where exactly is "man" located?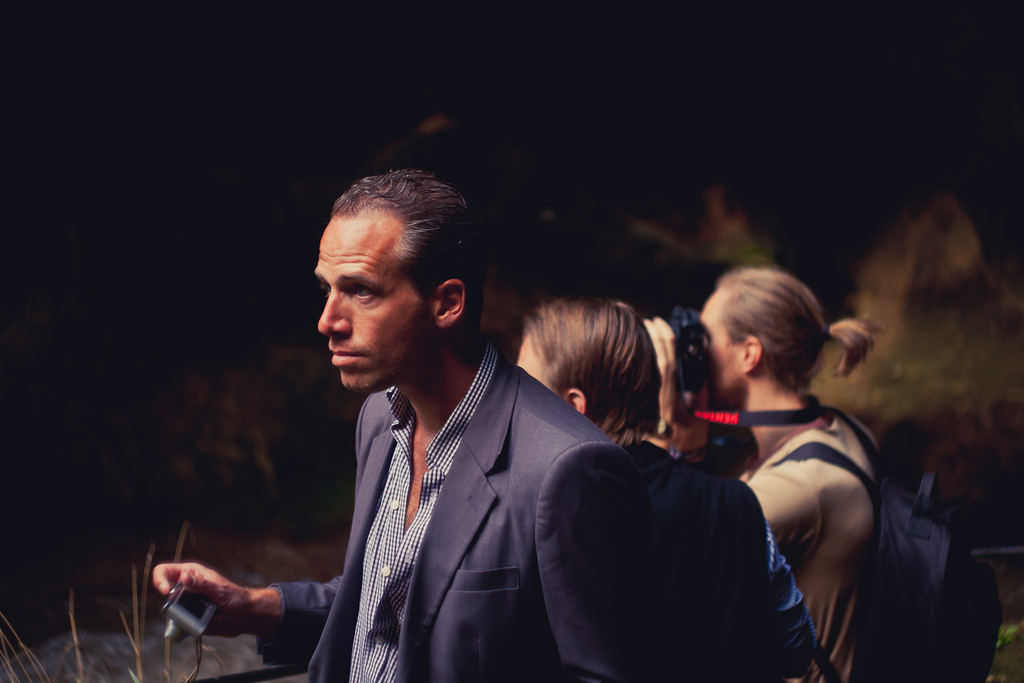
Its bounding box is bbox=[210, 179, 656, 673].
